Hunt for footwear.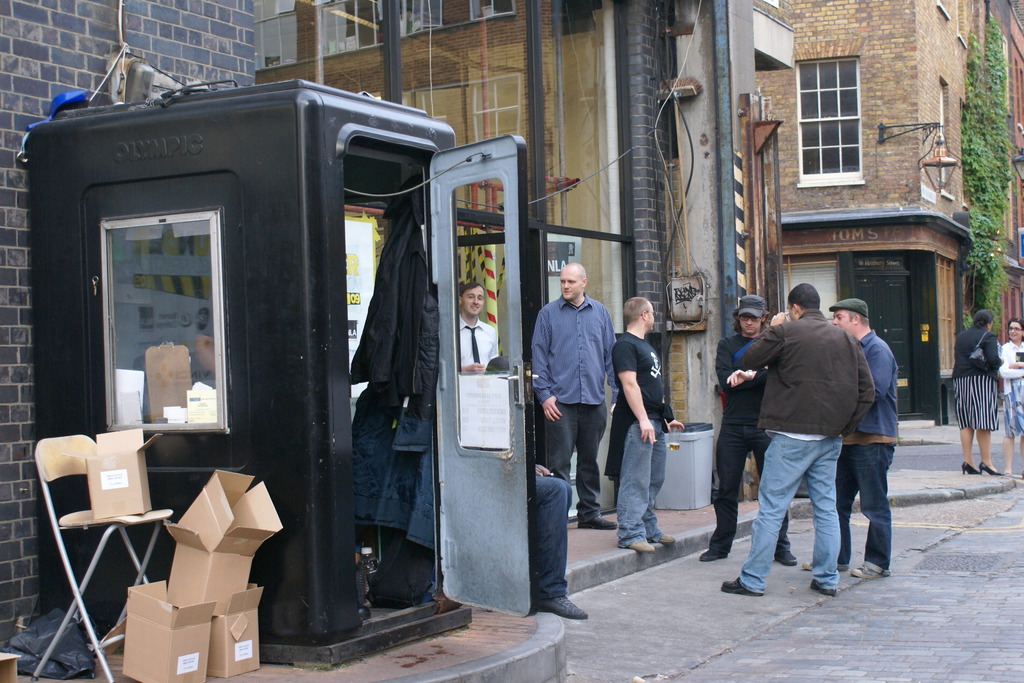
Hunted down at <region>956, 459, 977, 473</region>.
